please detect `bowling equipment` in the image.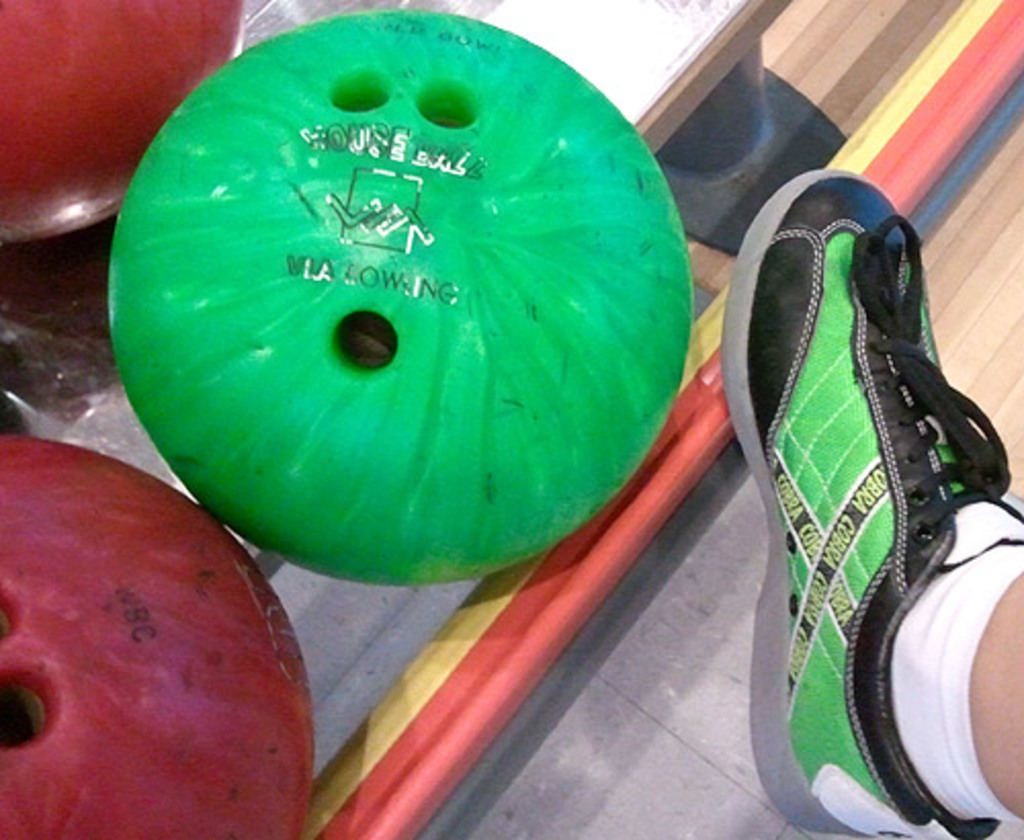
rect(0, 0, 242, 232).
